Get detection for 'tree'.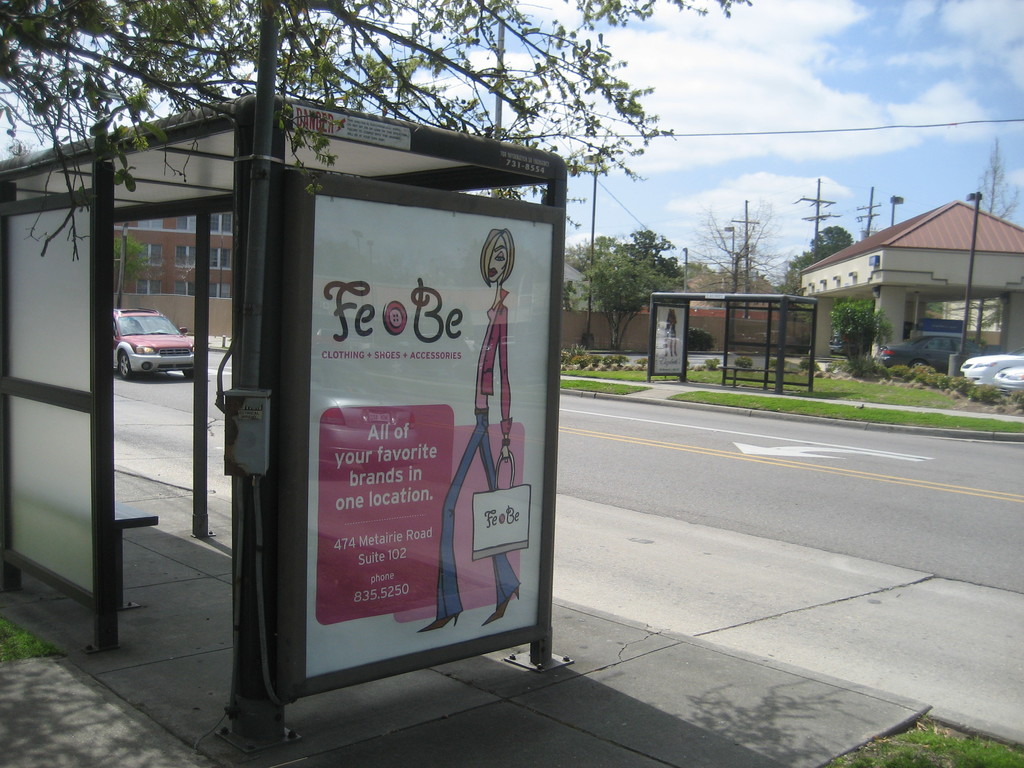
Detection: select_region(0, 0, 756, 268).
